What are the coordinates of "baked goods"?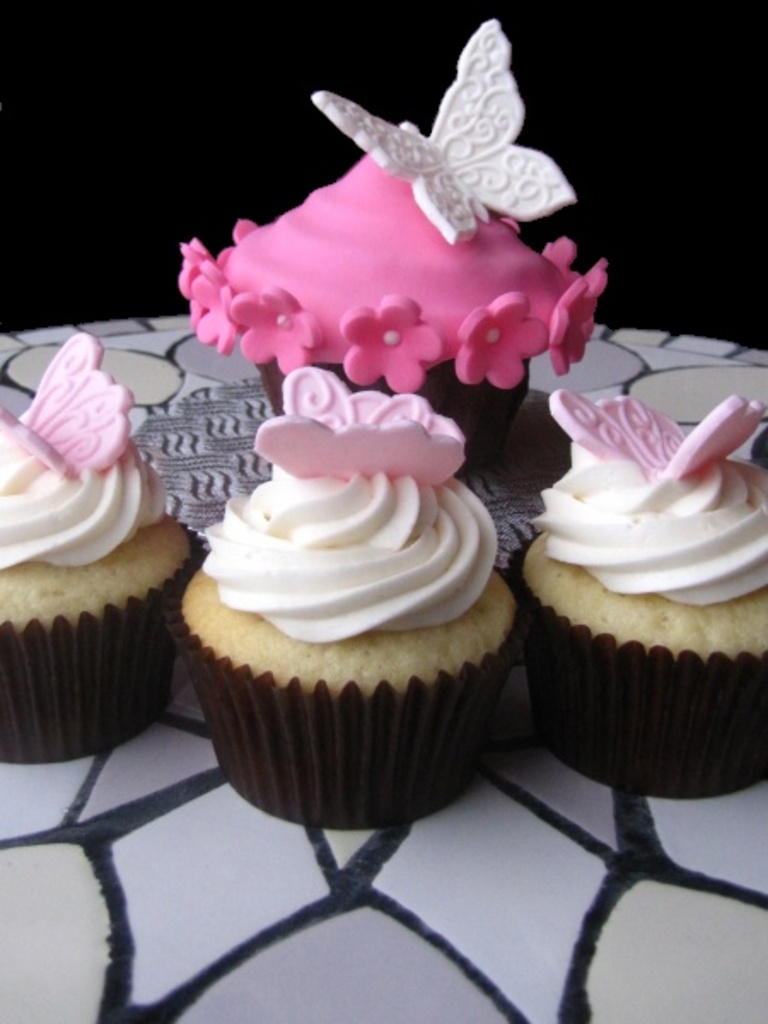
x1=510, y1=389, x2=766, y2=806.
